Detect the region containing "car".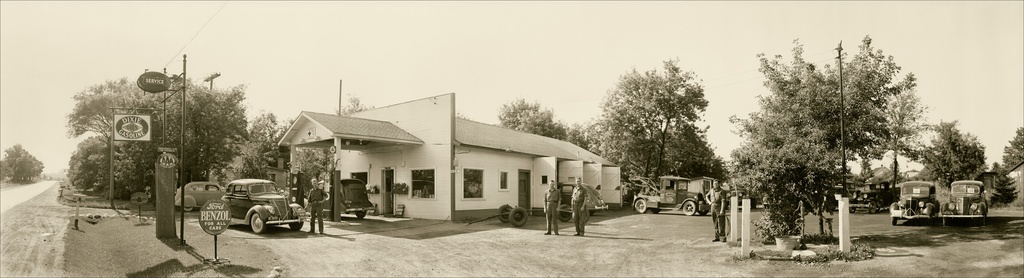
pyautogui.locateOnScreen(221, 177, 306, 236).
